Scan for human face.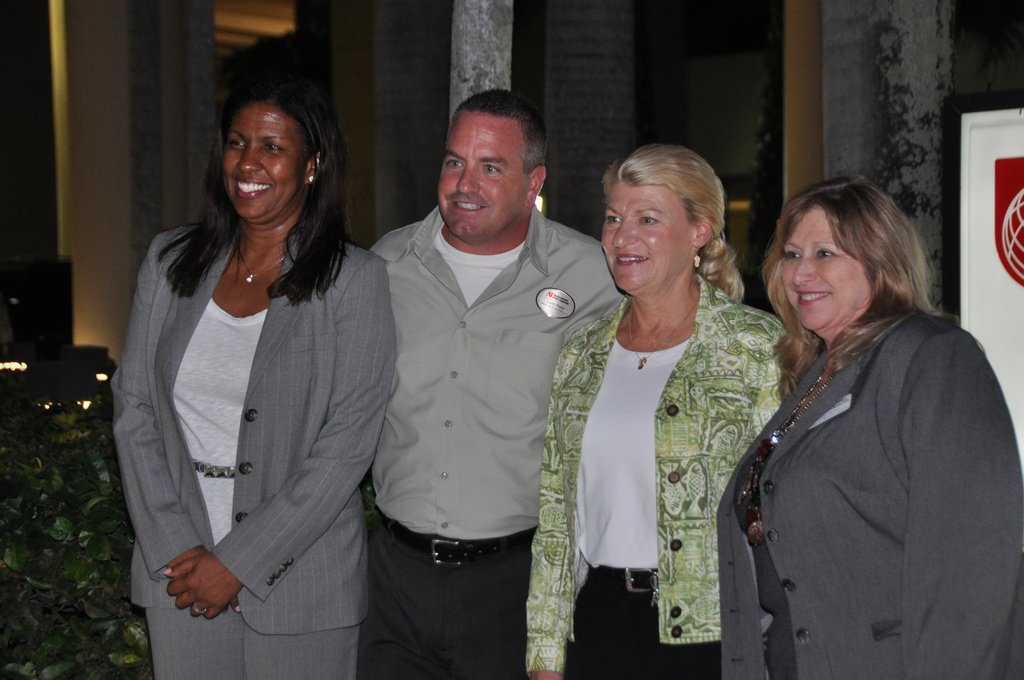
Scan result: bbox=[780, 204, 869, 332].
